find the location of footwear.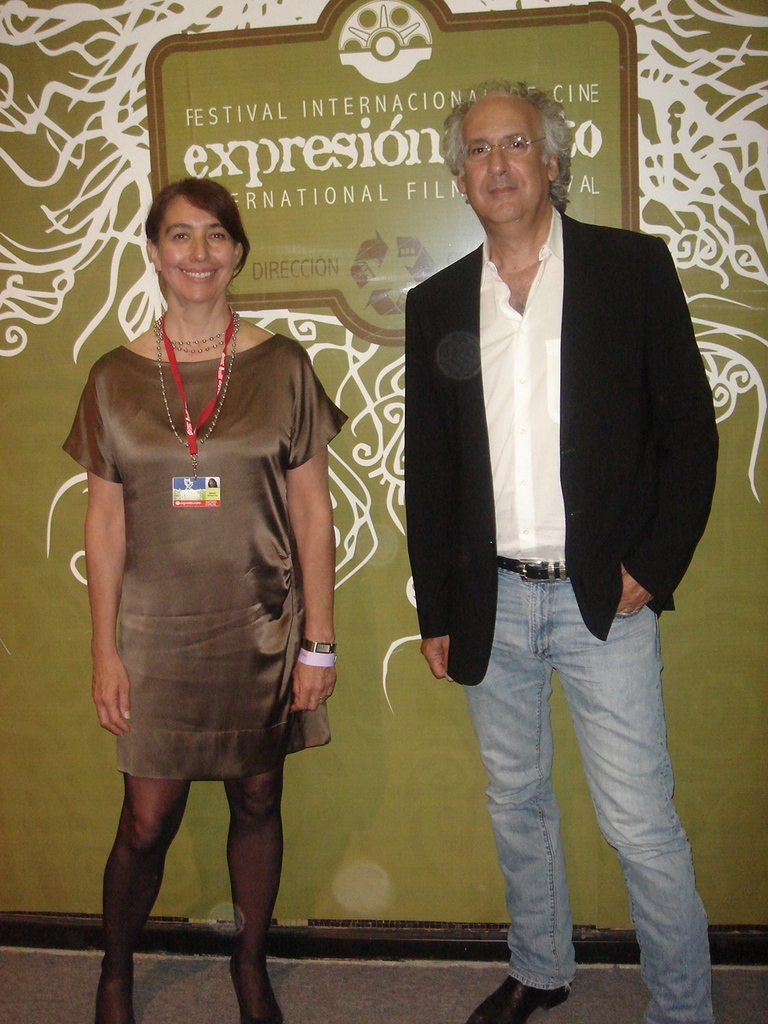
Location: (left=454, top=978, right=575, bottom=1022).
